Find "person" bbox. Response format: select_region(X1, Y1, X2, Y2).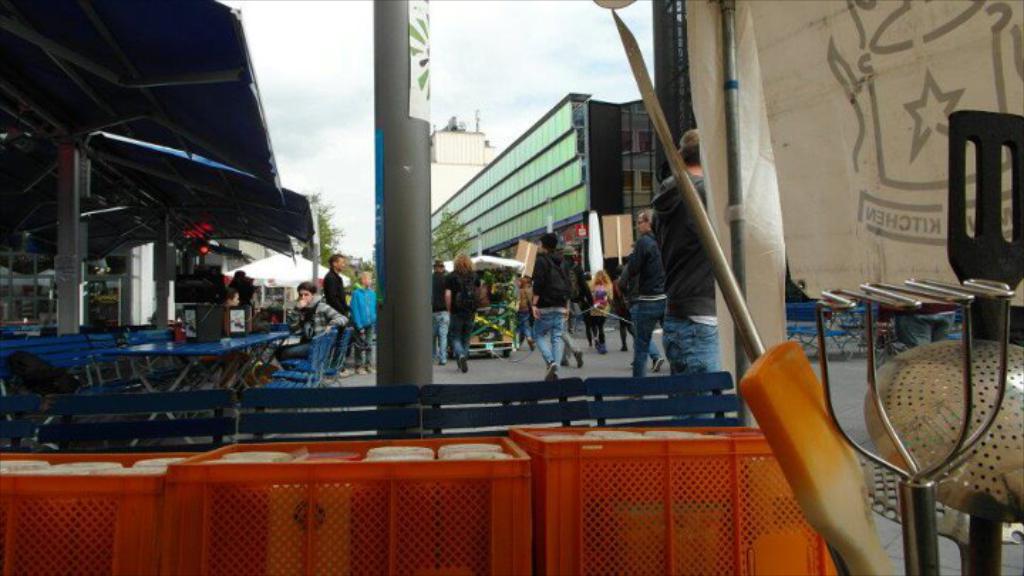
select_region(444, 255, 475, 364).
